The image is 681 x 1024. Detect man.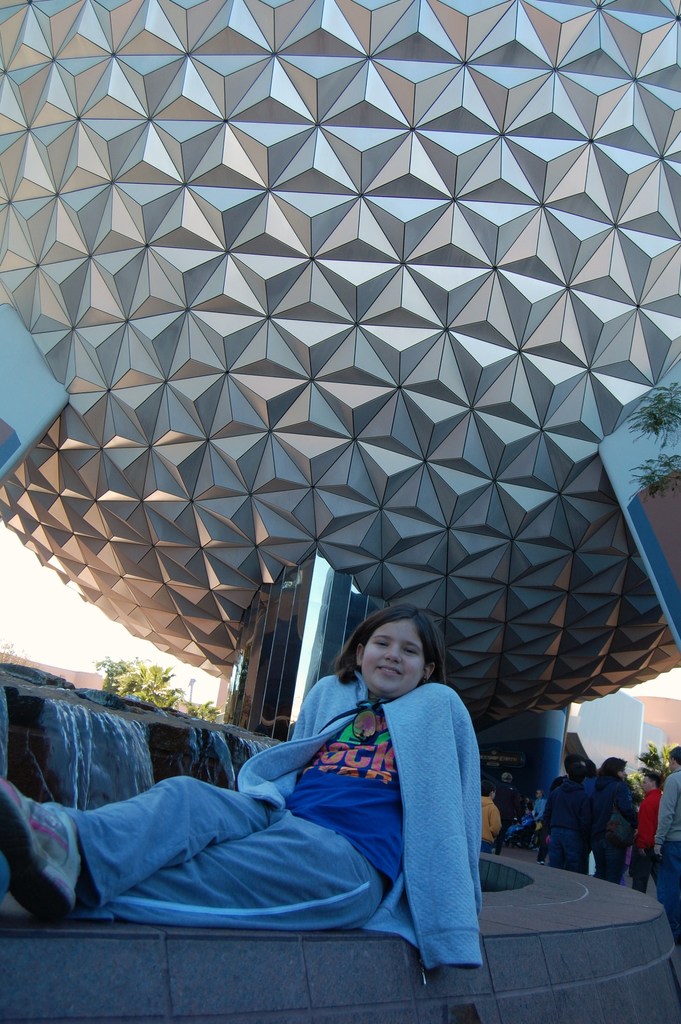
Detection: select_region(657, 746, 680, 938).
